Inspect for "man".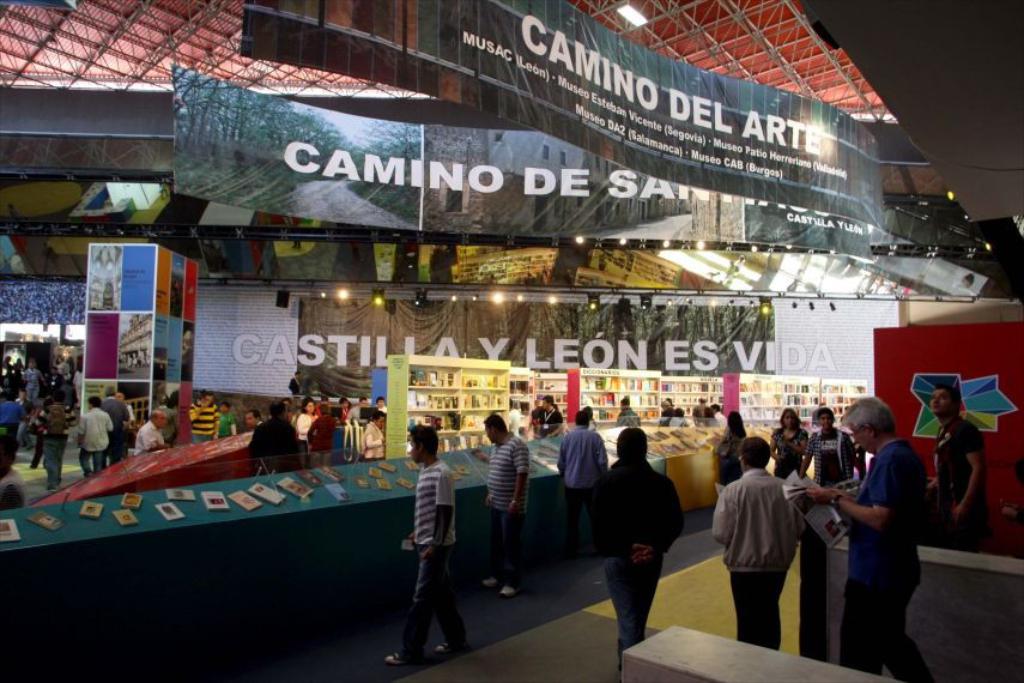
Inspection: Rect(528, 391, 559, 436).
